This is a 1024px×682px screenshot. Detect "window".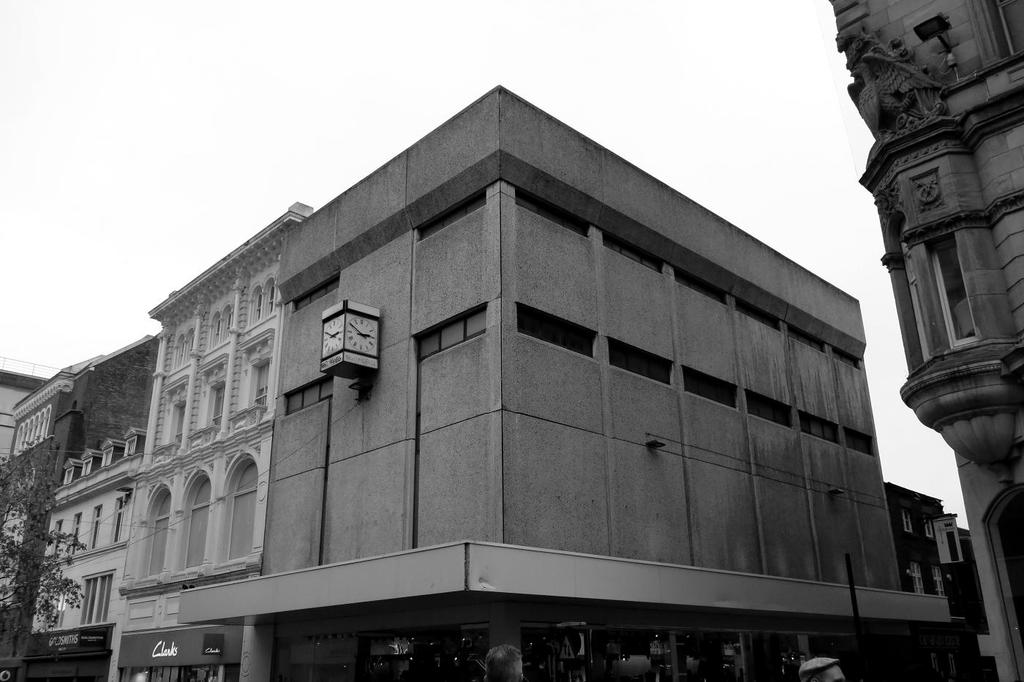
detection(45, 586, 67, 627).
